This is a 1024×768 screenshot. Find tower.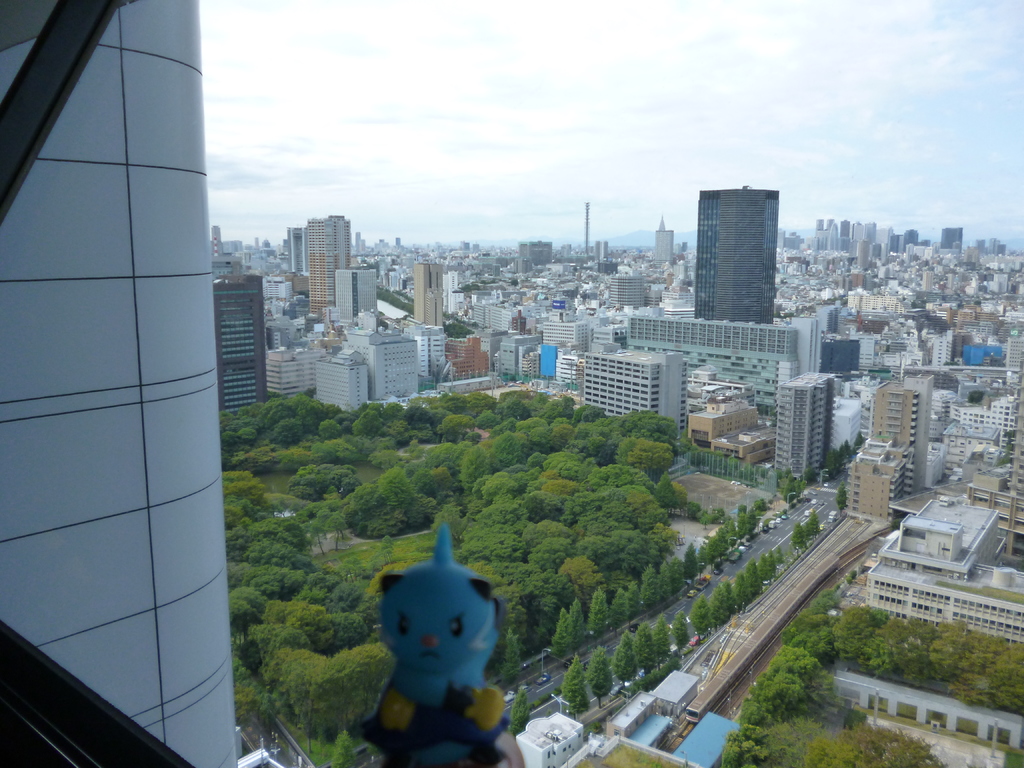
Bounding box: box=[594, 239, 607, 262].
